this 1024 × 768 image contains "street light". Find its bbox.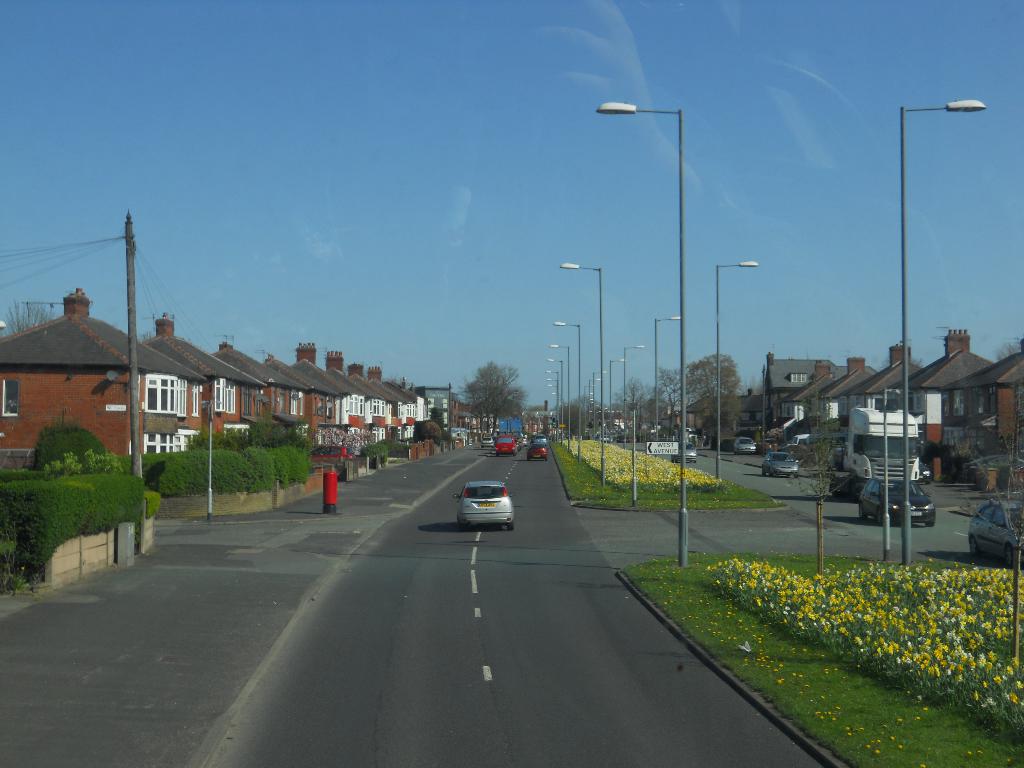
[655,314,689,444].
